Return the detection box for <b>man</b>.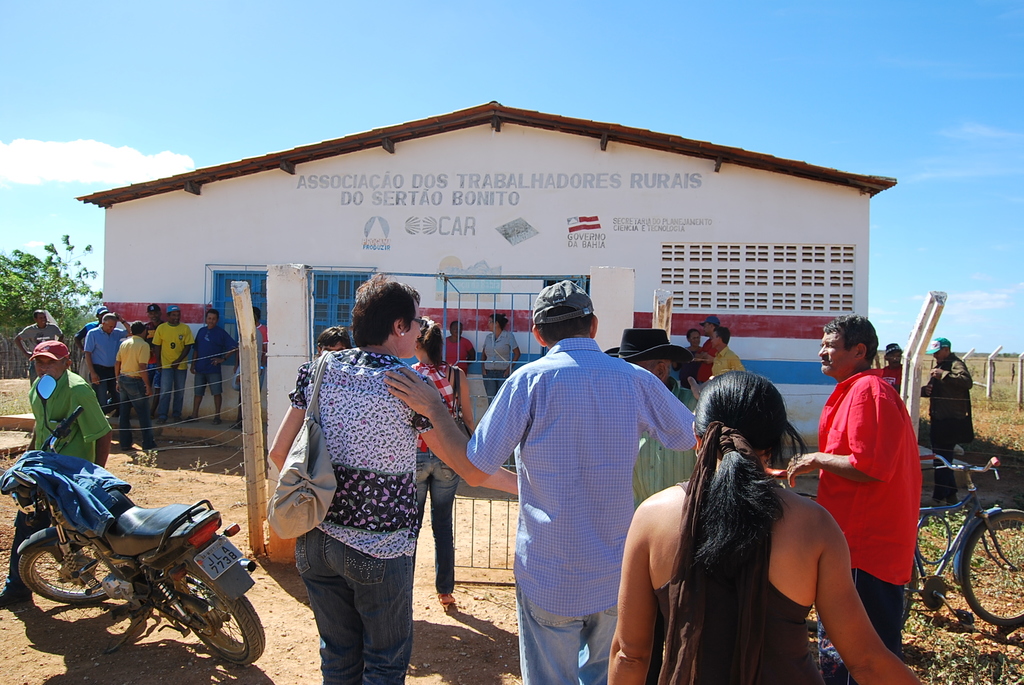
bbox=[787, 319, 918, 684].
